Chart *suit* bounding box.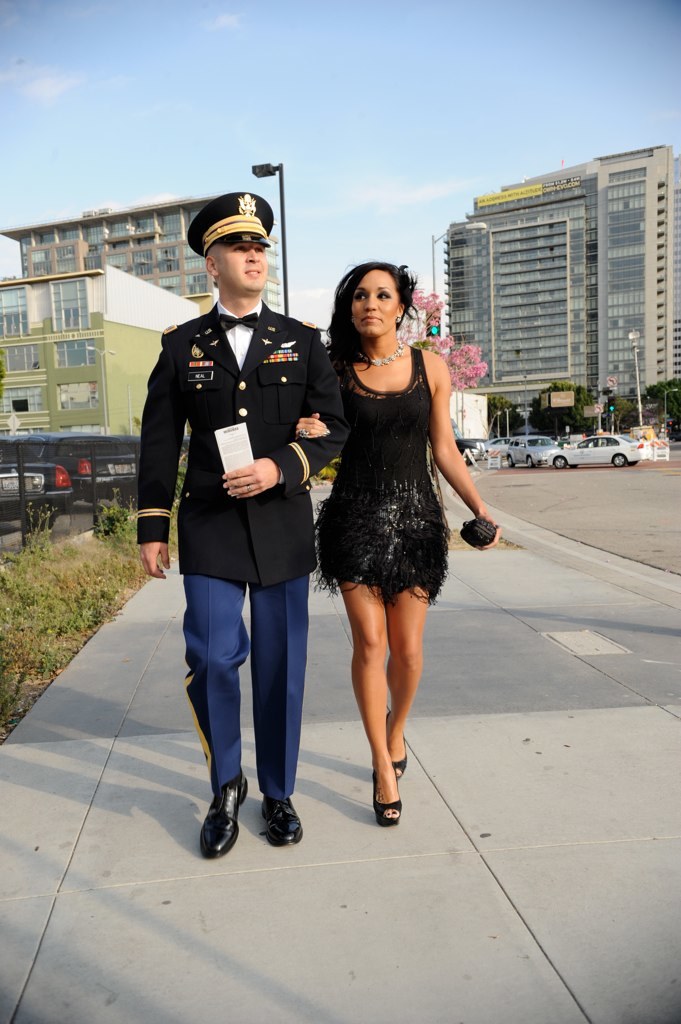
Charted: 152:262:325:817.
